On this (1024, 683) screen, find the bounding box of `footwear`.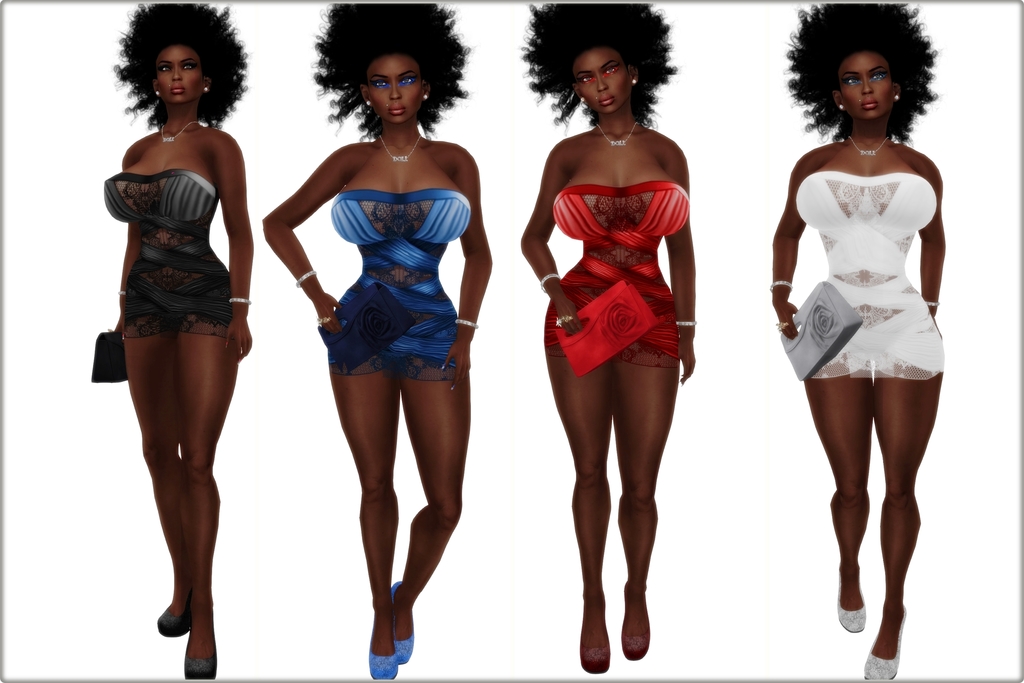
Bounding box: <region>623, 636, 652, 662</region>.
